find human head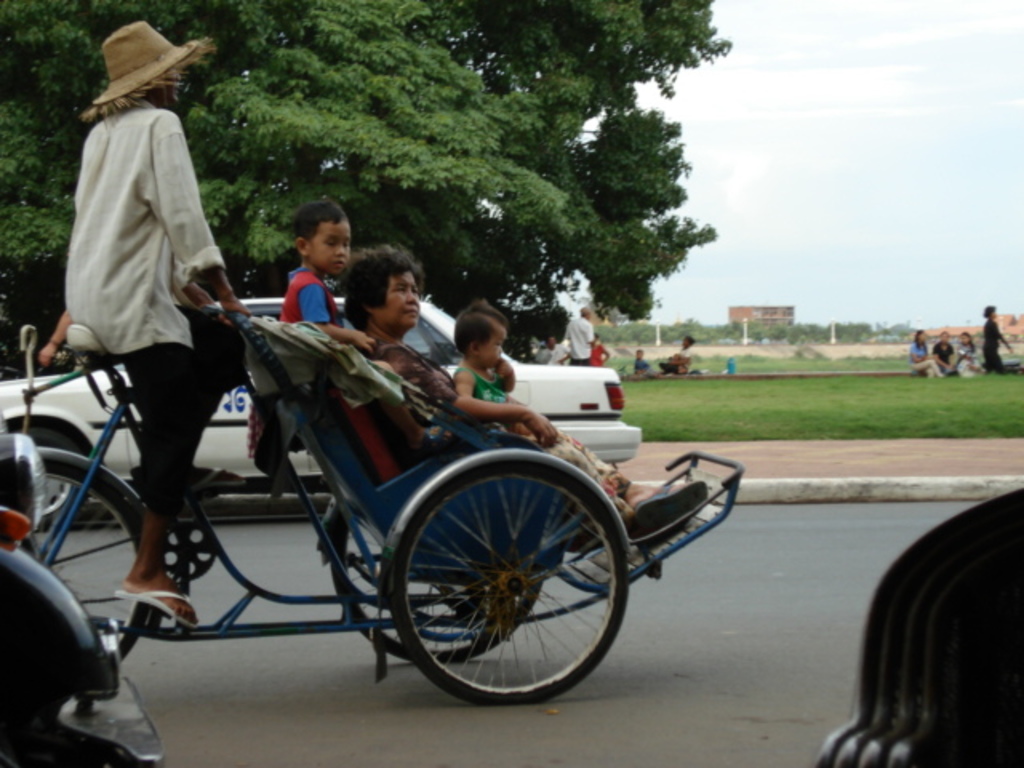
632:346:645:360
